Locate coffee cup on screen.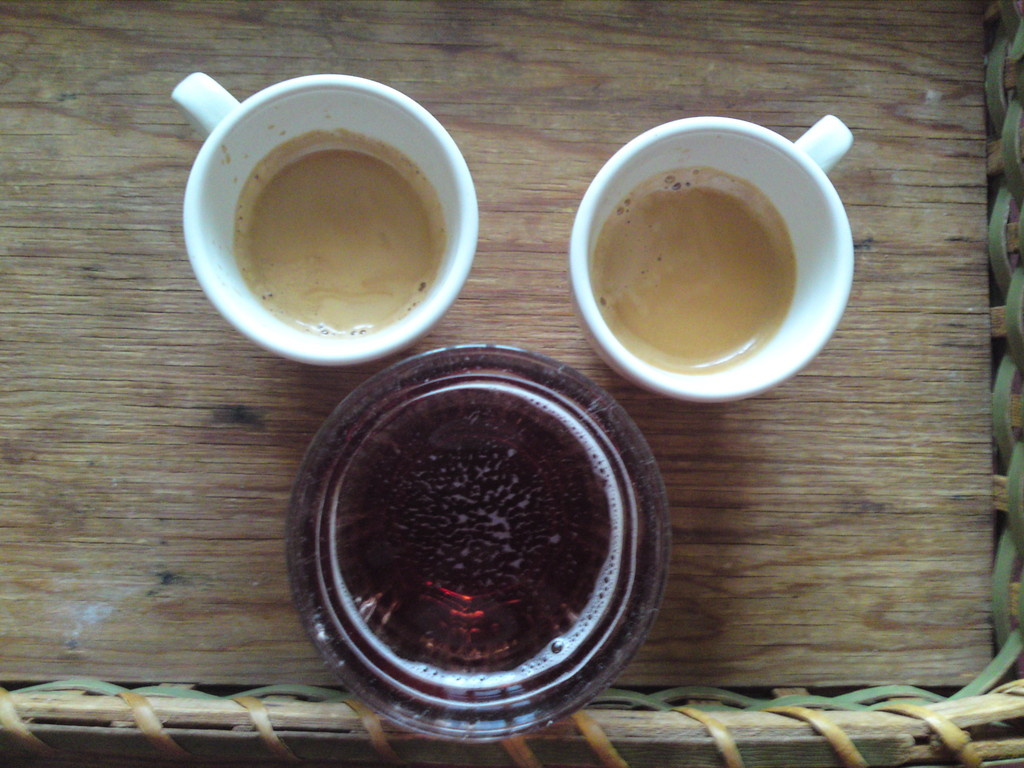
On screen at [568, 110, 860, 412].
